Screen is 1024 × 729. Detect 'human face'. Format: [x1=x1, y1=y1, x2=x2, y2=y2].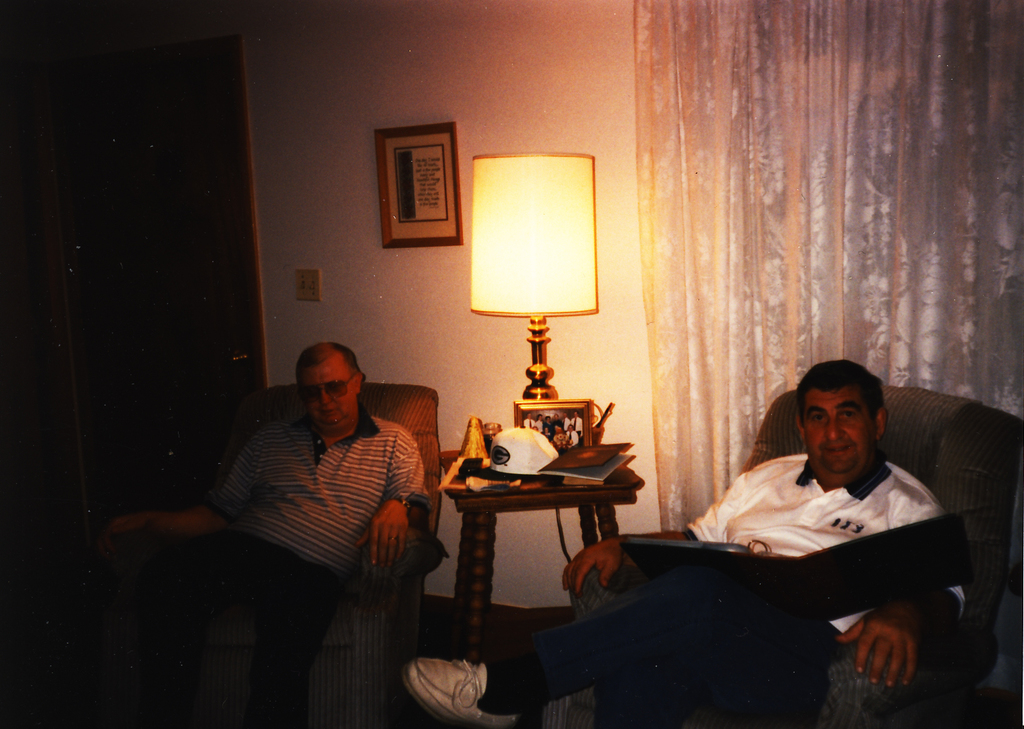
[x1=302, y1=360, x2=358, y2=424].
